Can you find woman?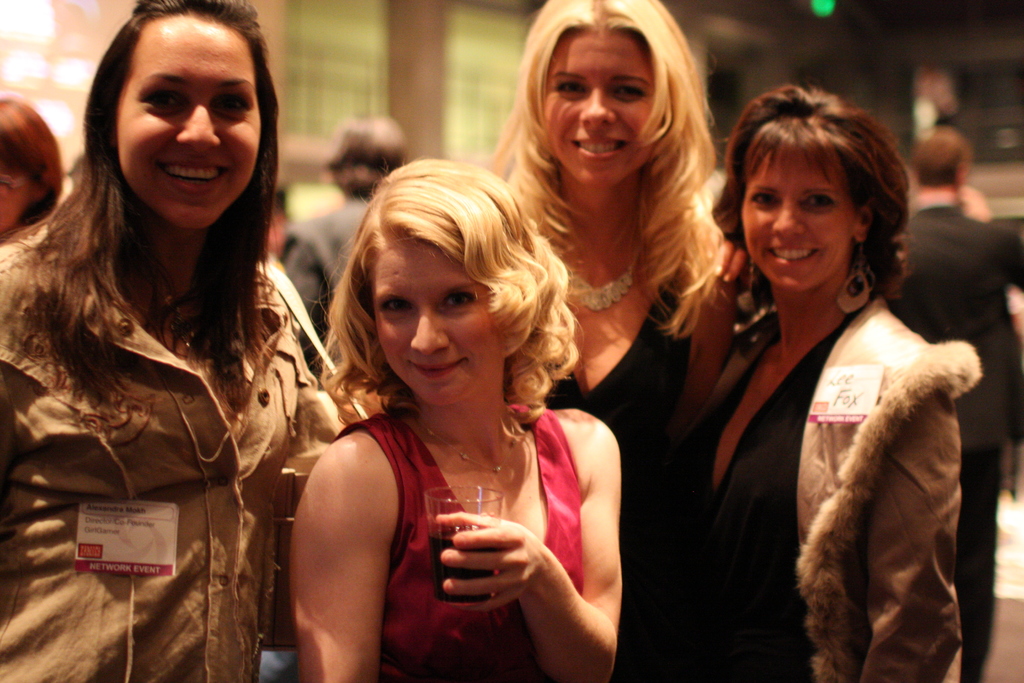
Yes, bounding box: bbox=[282, 146, 628, 682].
